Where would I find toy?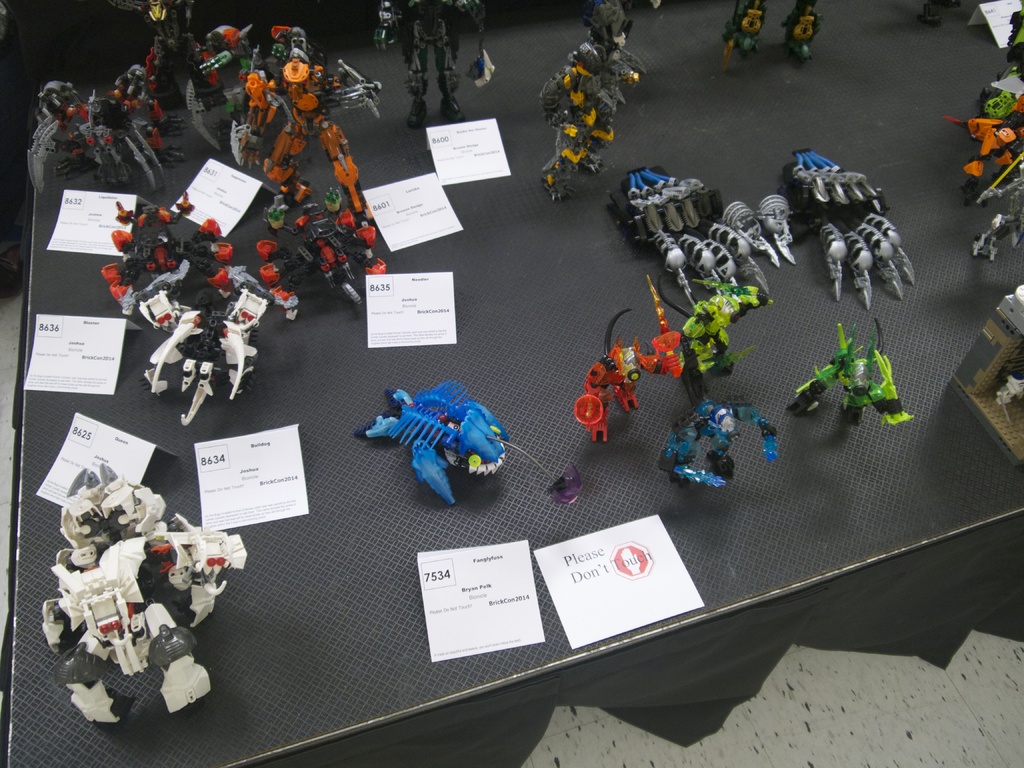
At left=962, top=183, right=1023, bottom=262.
